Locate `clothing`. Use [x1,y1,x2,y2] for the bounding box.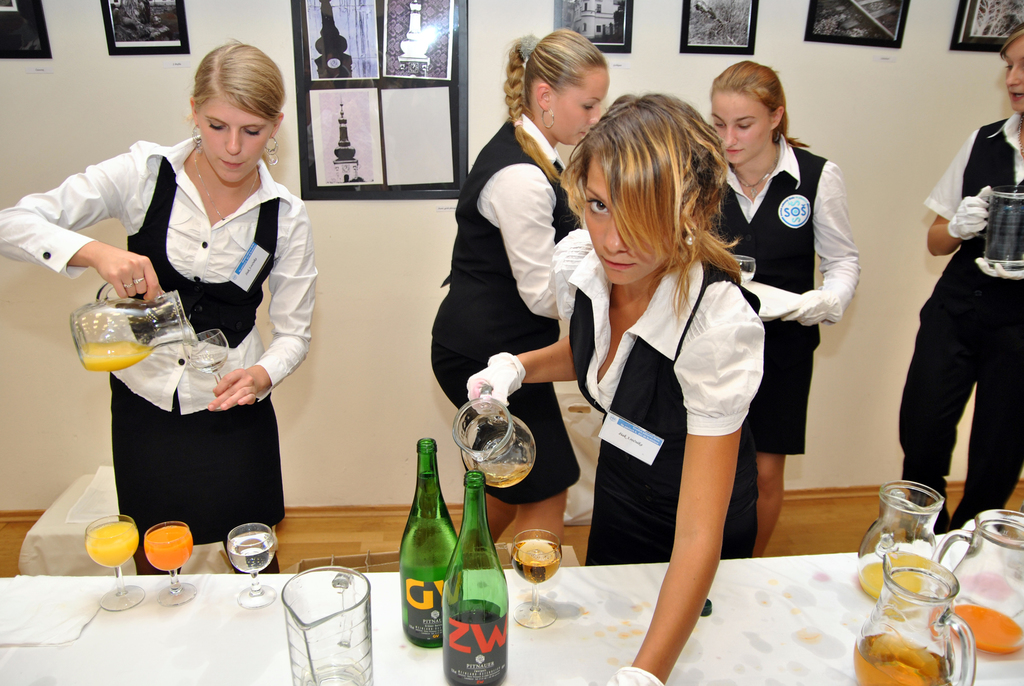
[705,137,858,452].
